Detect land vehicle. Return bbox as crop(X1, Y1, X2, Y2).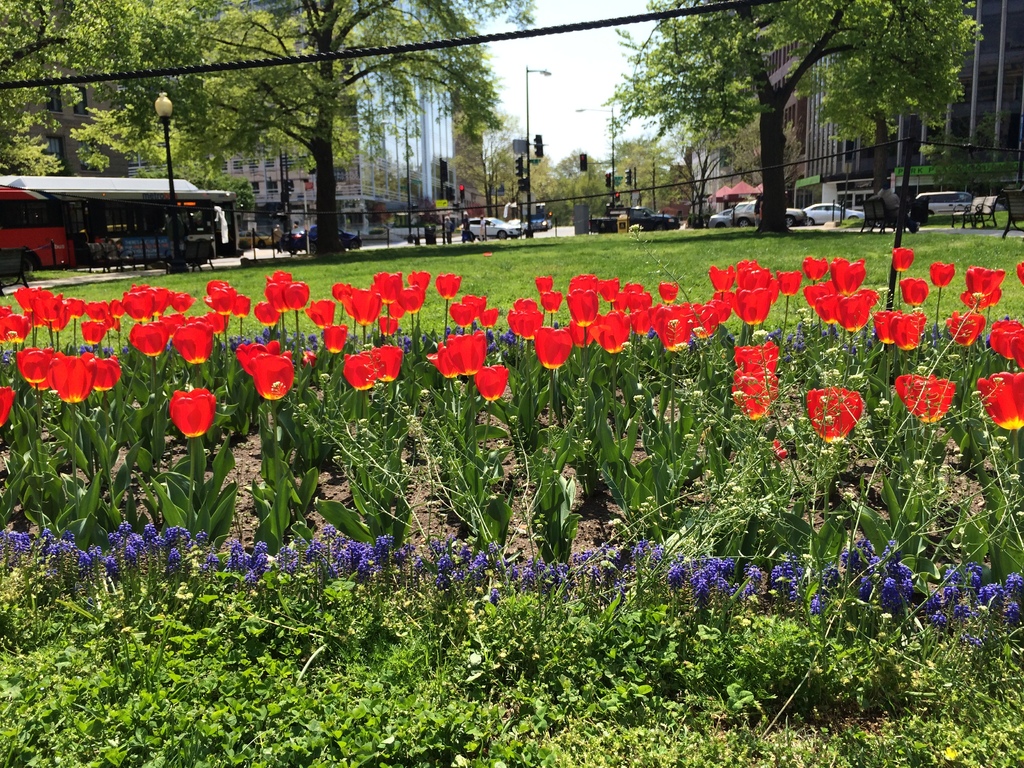
crop(460, 215, 524, 239).
